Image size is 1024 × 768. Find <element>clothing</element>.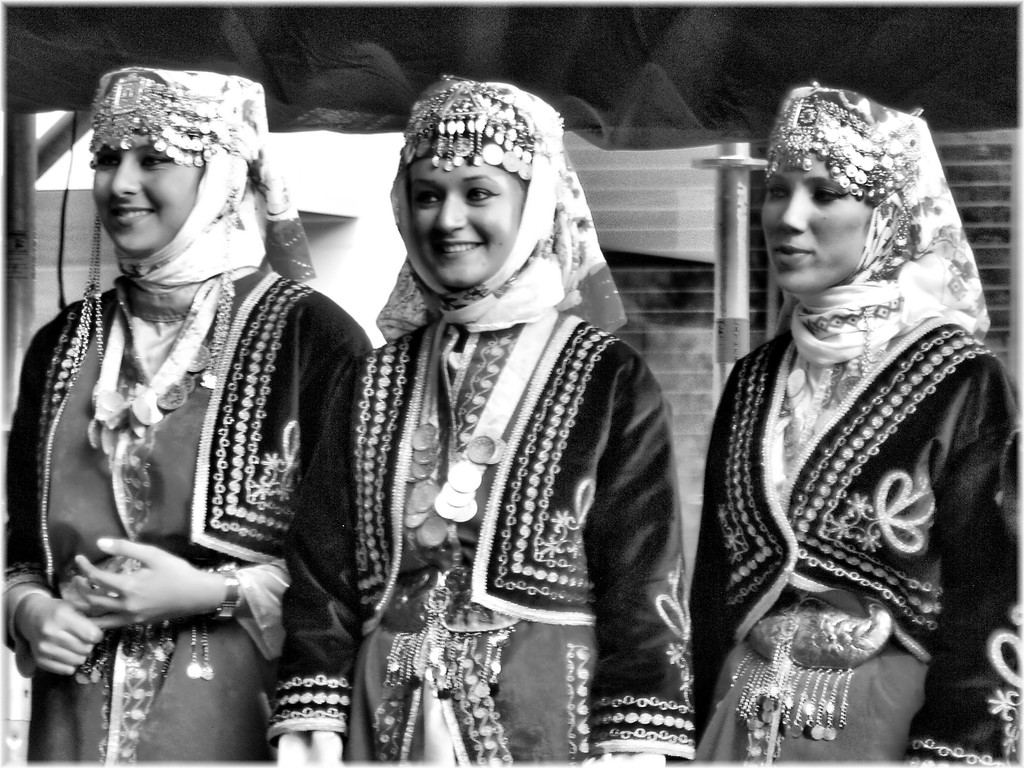
bbox(341, 84, 698, 765).
